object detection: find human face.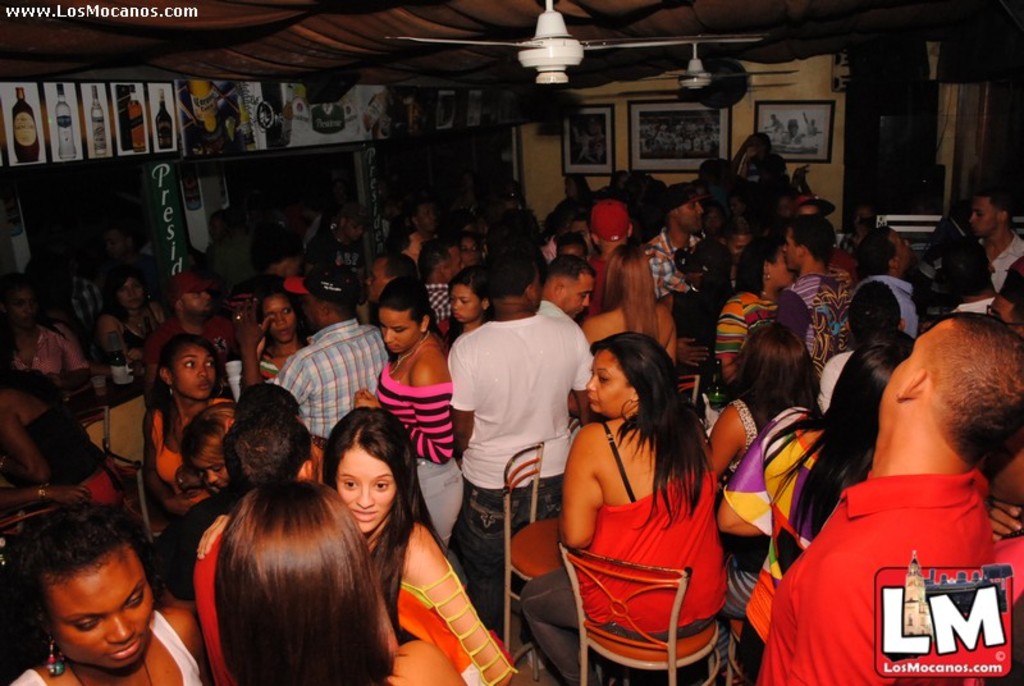
box(265, 299, 296, 343).
